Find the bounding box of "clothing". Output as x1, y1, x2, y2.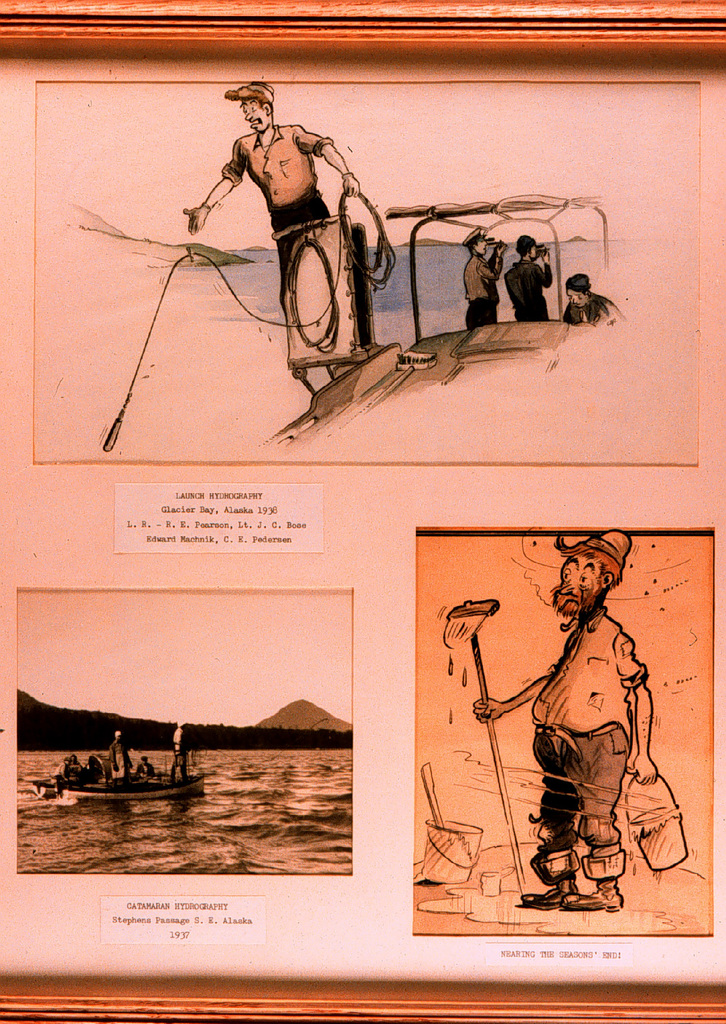
526, 601, 654, 741.
